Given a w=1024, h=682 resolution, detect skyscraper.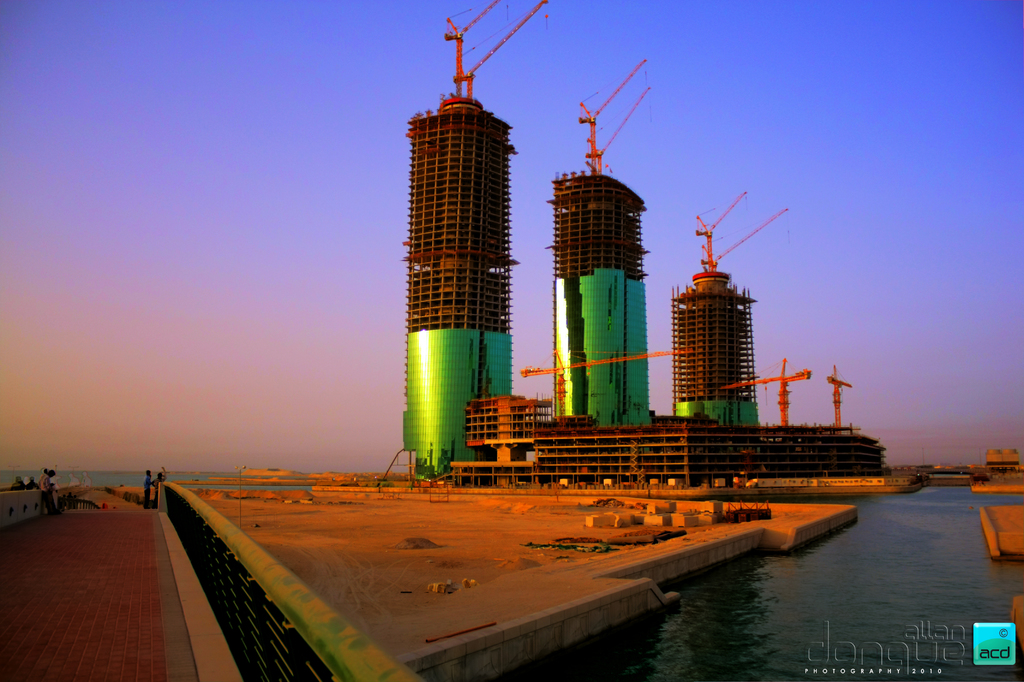
BBox(396, 0, 553, 489).
